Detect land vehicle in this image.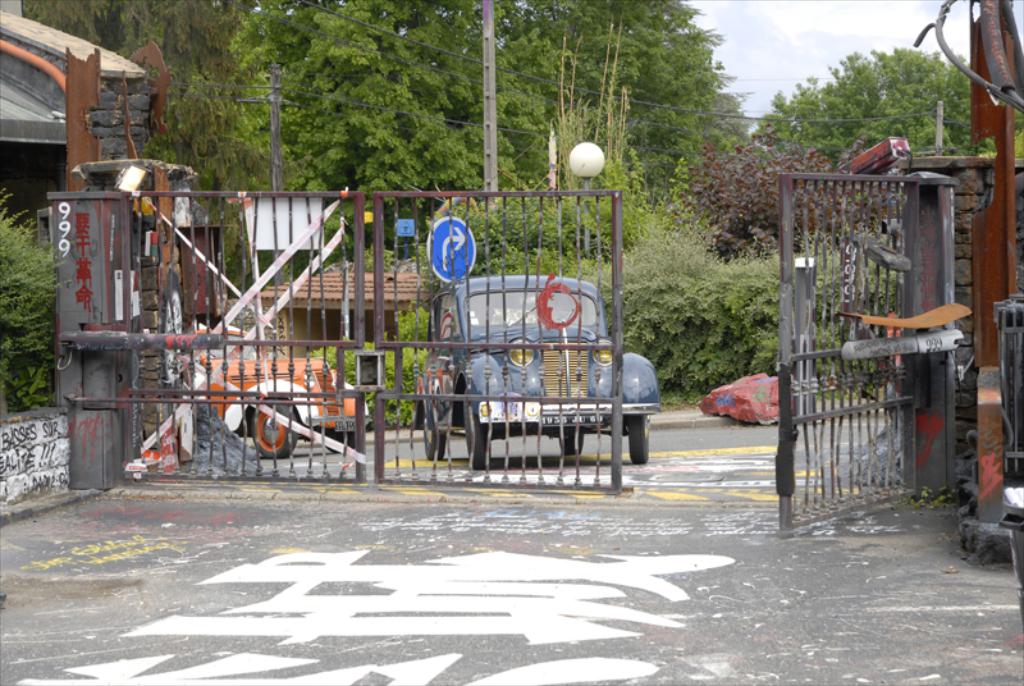
Detection: box=[413, 275, 664, 470].
